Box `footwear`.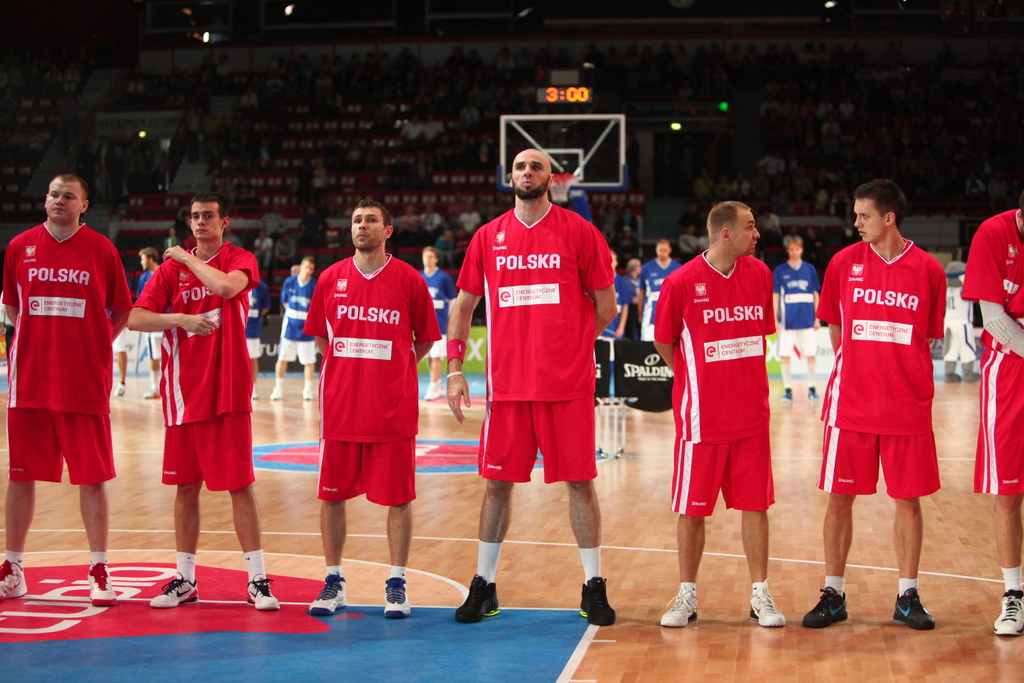
box(943, 372, 961, 383).
